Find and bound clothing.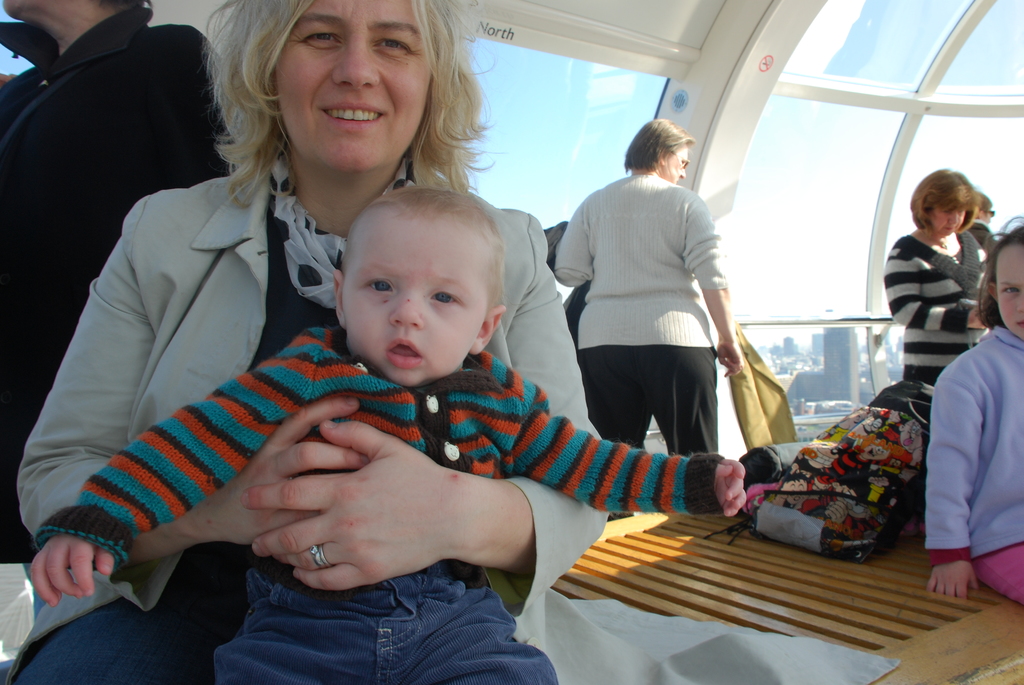
Bound: bbox=(965, 215, 995, 255).
